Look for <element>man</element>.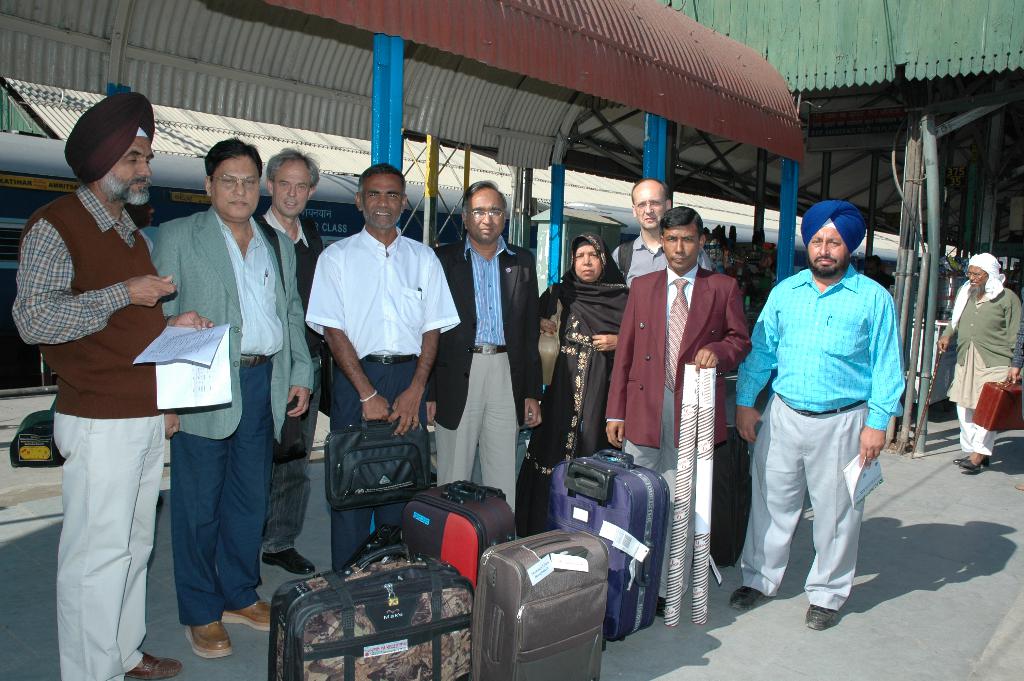
Found: [x1=429, y1=179, x2=543, y2=551].
